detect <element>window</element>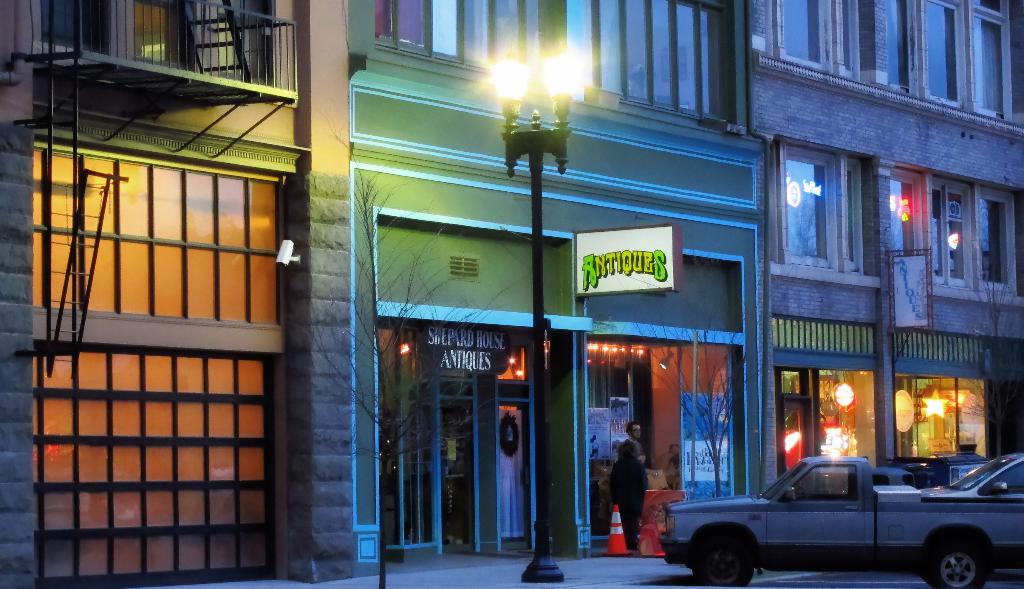
(974, 186, 1018, 290)
